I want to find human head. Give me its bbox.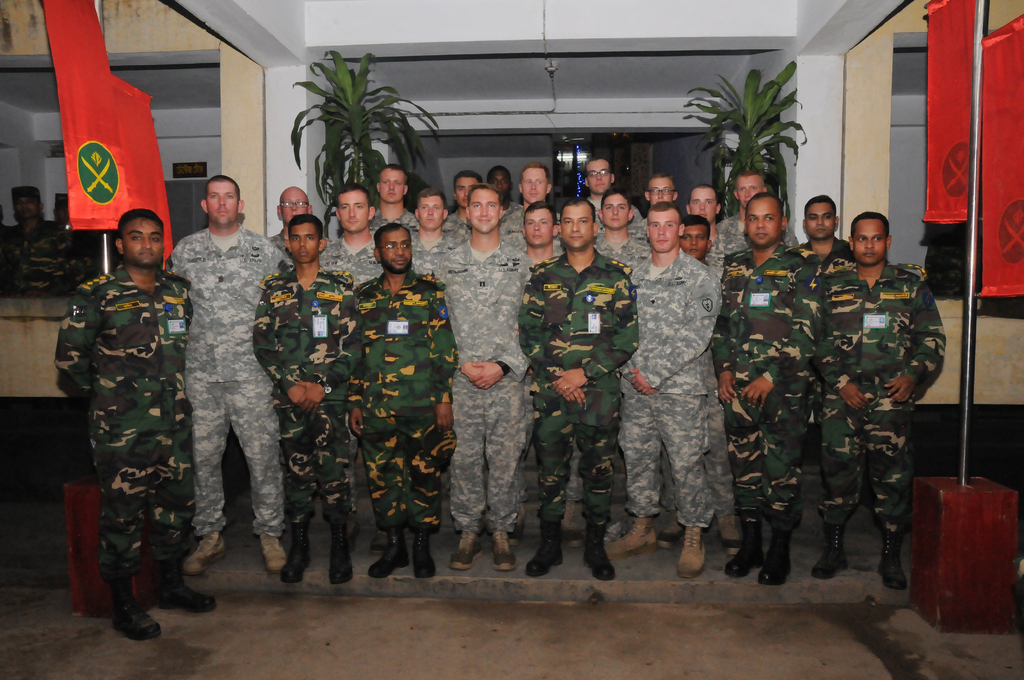
556,198,599,252.
